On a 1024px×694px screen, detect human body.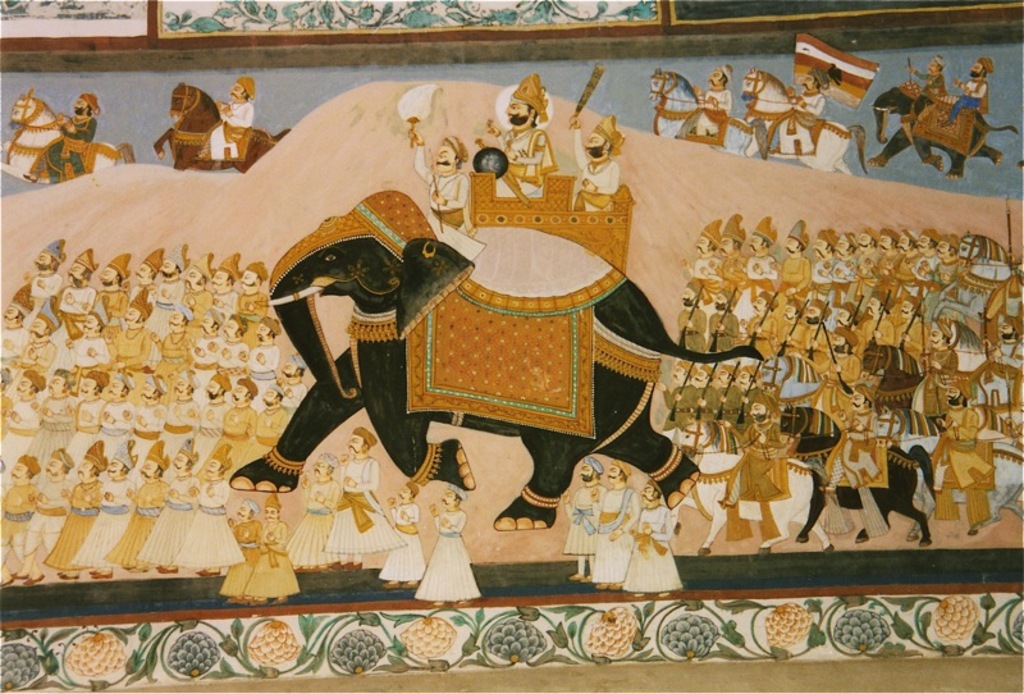
[13, 312, 52, 364].
